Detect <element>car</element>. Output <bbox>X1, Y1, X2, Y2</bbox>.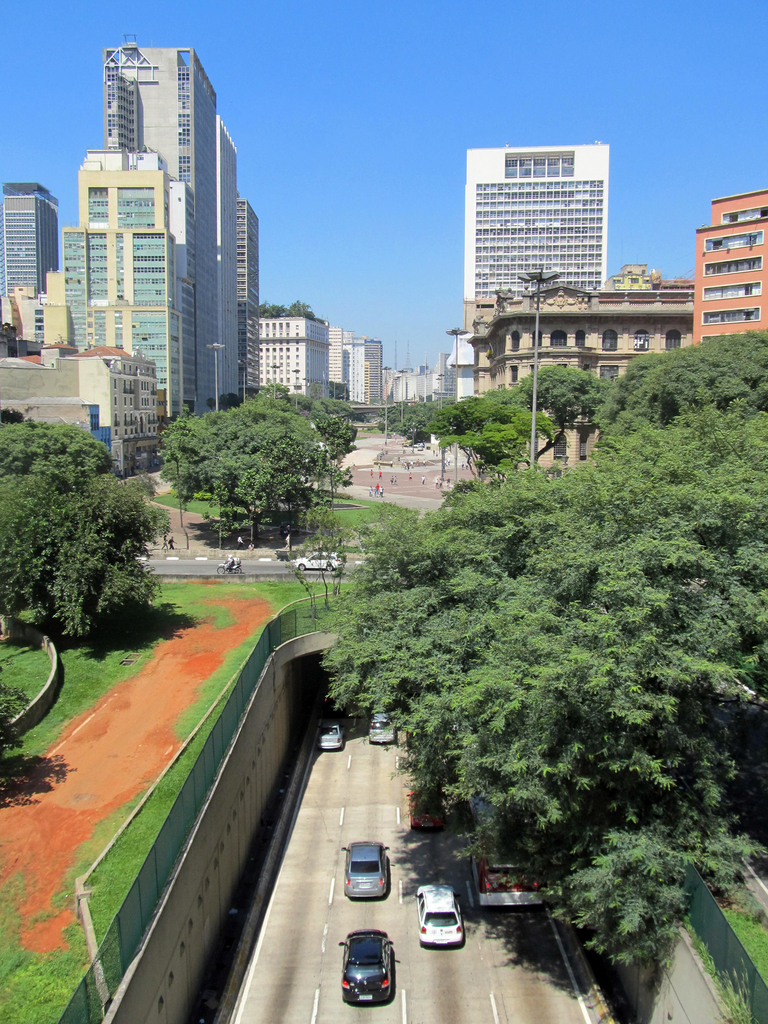
<bbox>335, 929, 392, 1004</bbox>.
